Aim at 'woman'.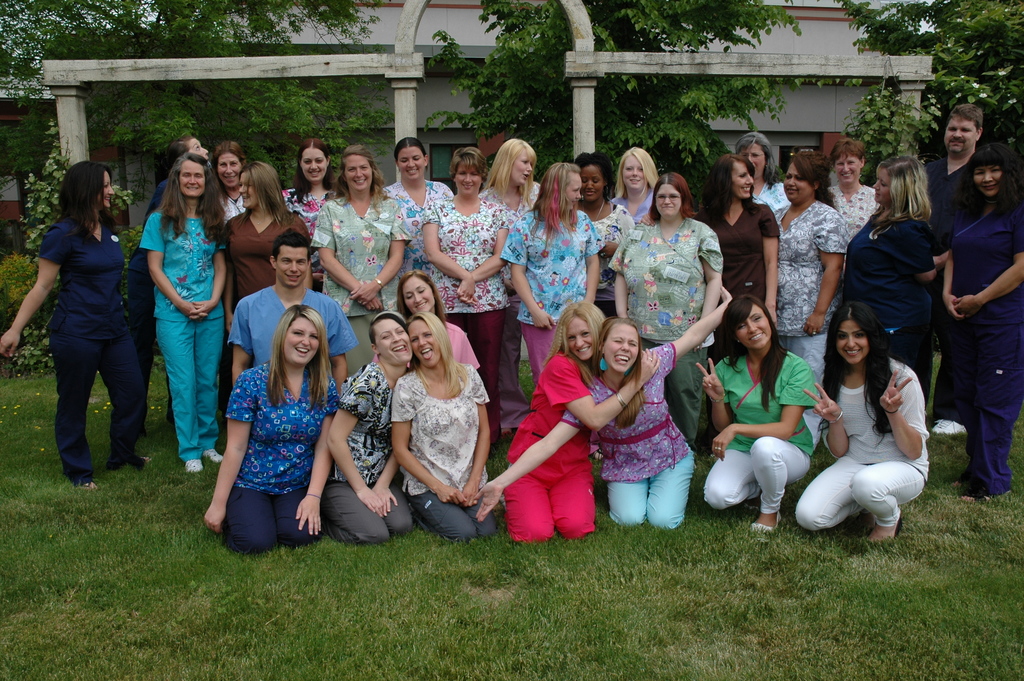
Aimed at box(210, 139, 245, 222).
